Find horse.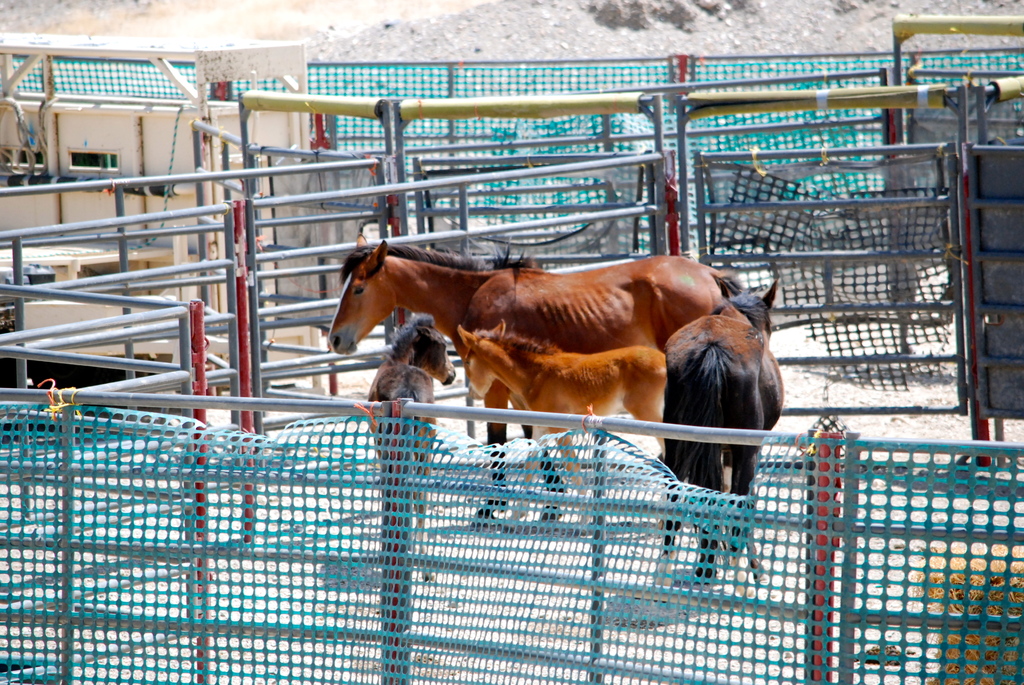
crop(364, 311, 457, 588).
